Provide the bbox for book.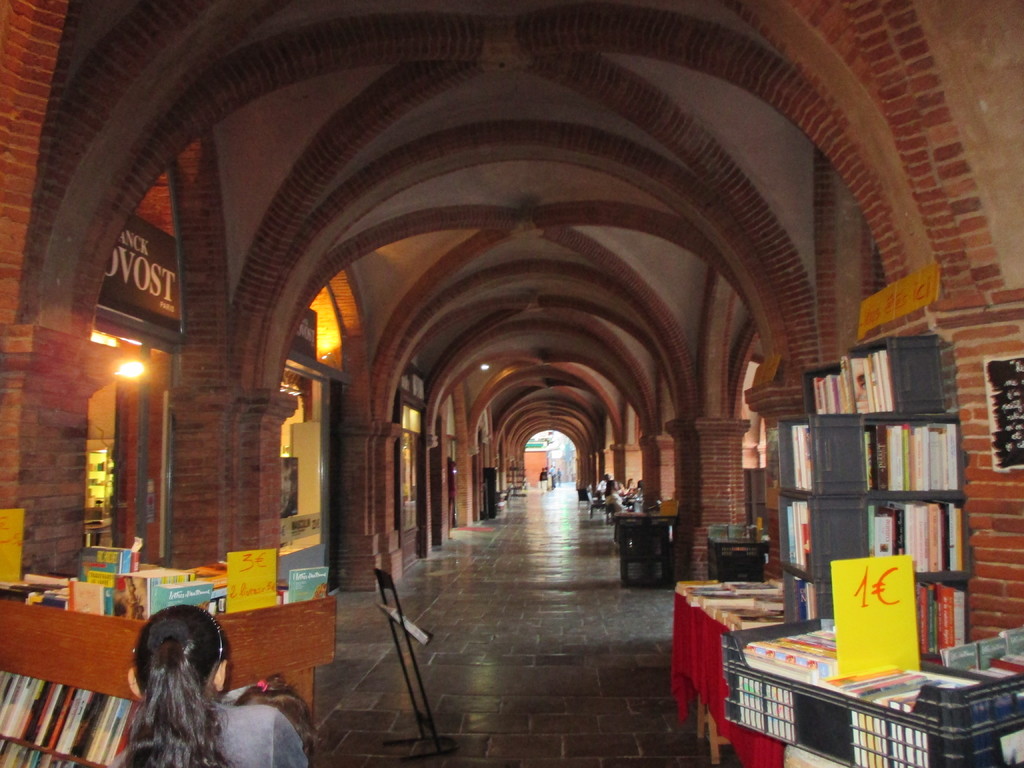
BBox(0, 669, 144, 767).
